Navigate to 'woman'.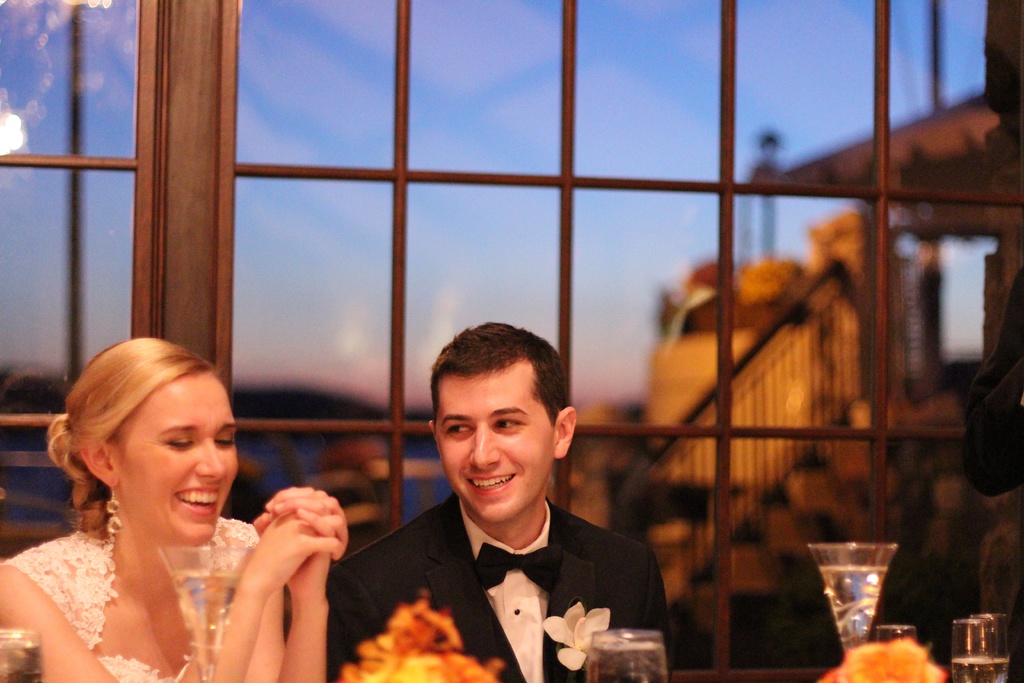
Navigation target: rect(16, 340, 337, 671).
